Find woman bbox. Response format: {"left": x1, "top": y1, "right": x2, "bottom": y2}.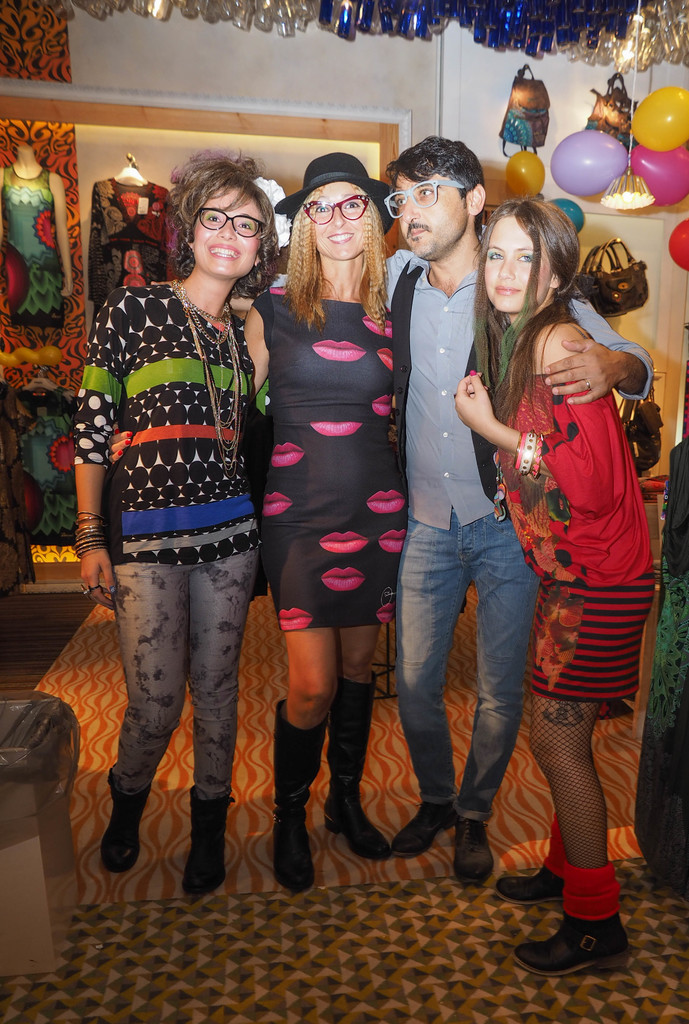
{"left": 464, "top": 200, "right": 658, "bottom": 982}.
